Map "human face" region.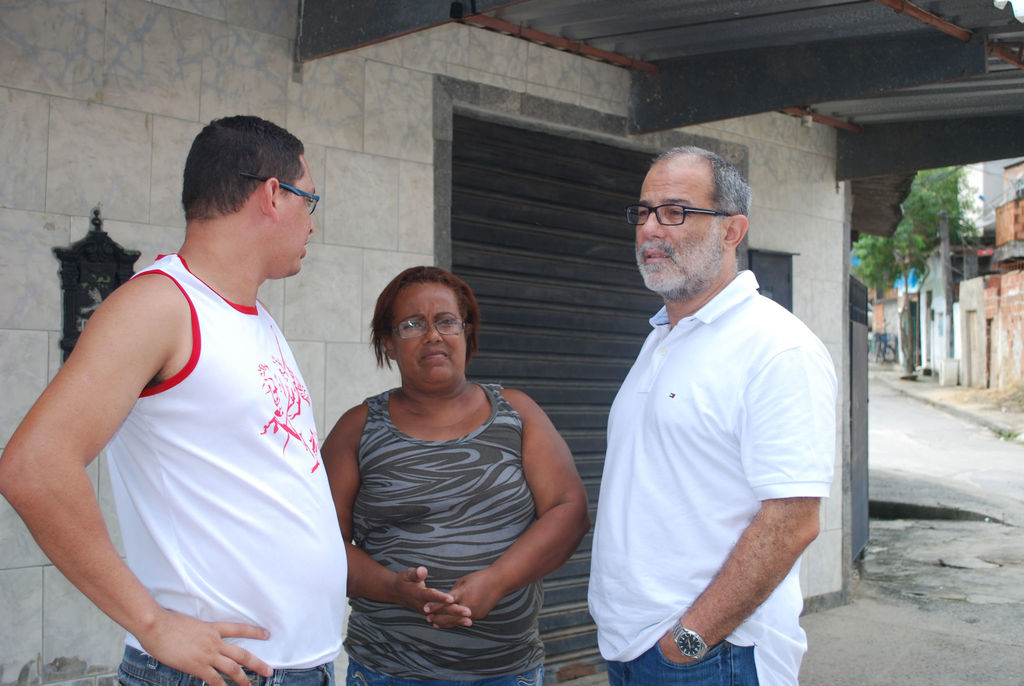
Mapped to x1=396 y1=280 x2=465 y2=384.
